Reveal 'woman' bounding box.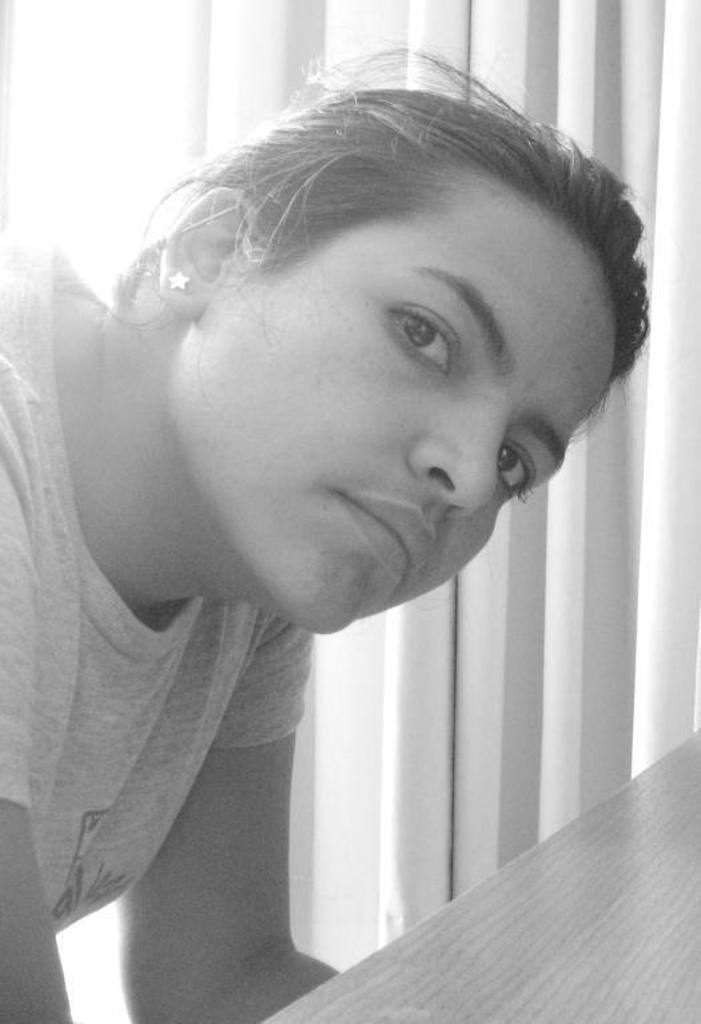
Revealed: bbox(0, 32, 700, 1023).
